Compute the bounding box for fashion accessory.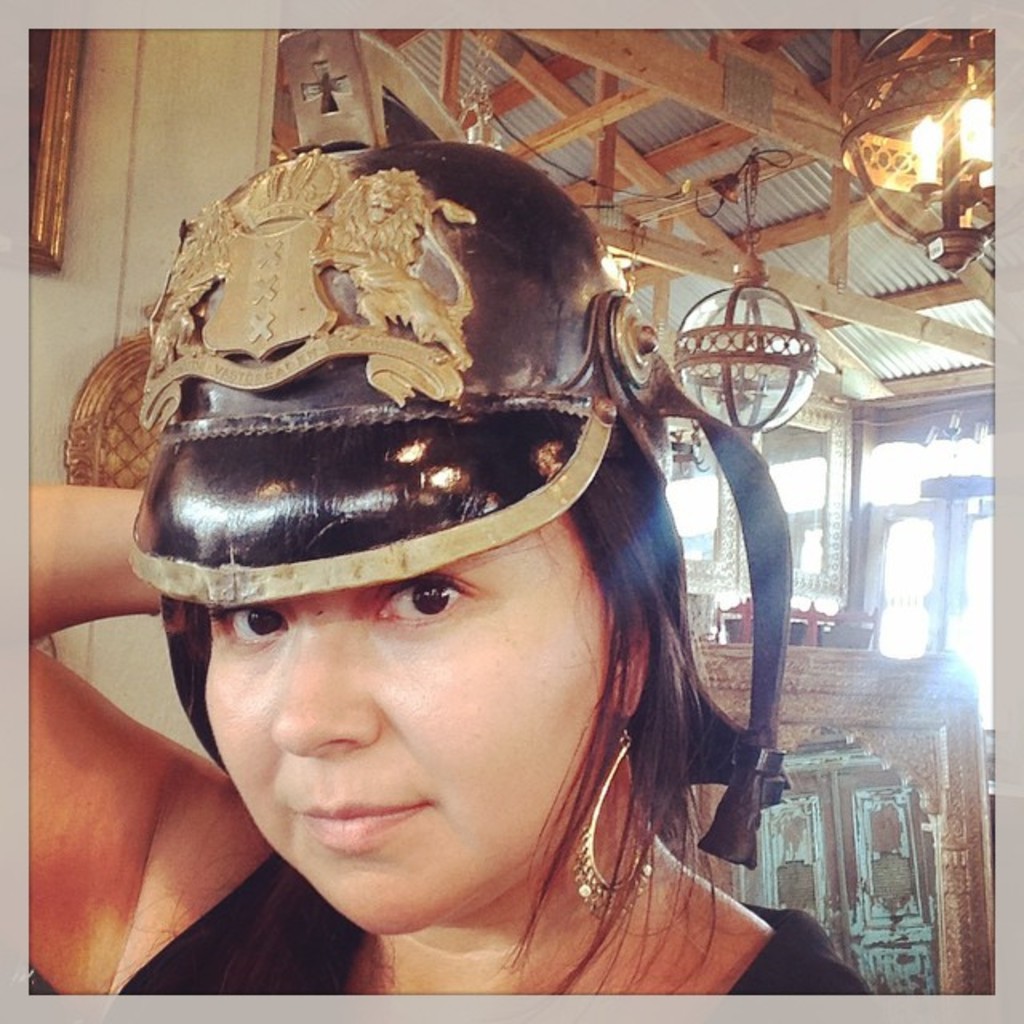
<region>581, 715, 674, 933</region>.
